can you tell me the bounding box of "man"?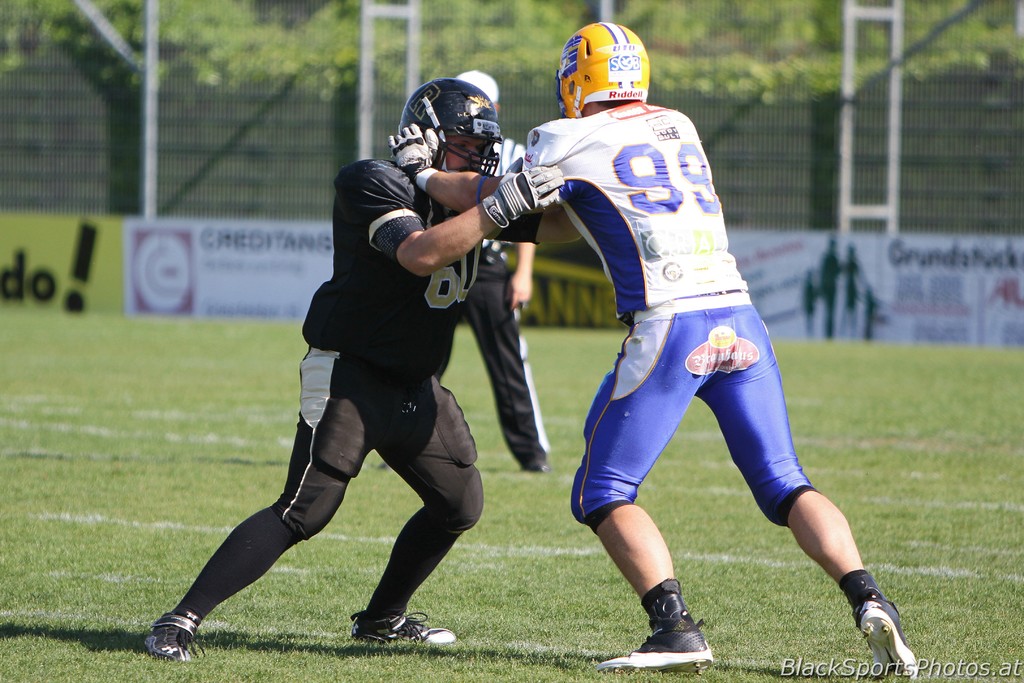
388/24/922/678.
